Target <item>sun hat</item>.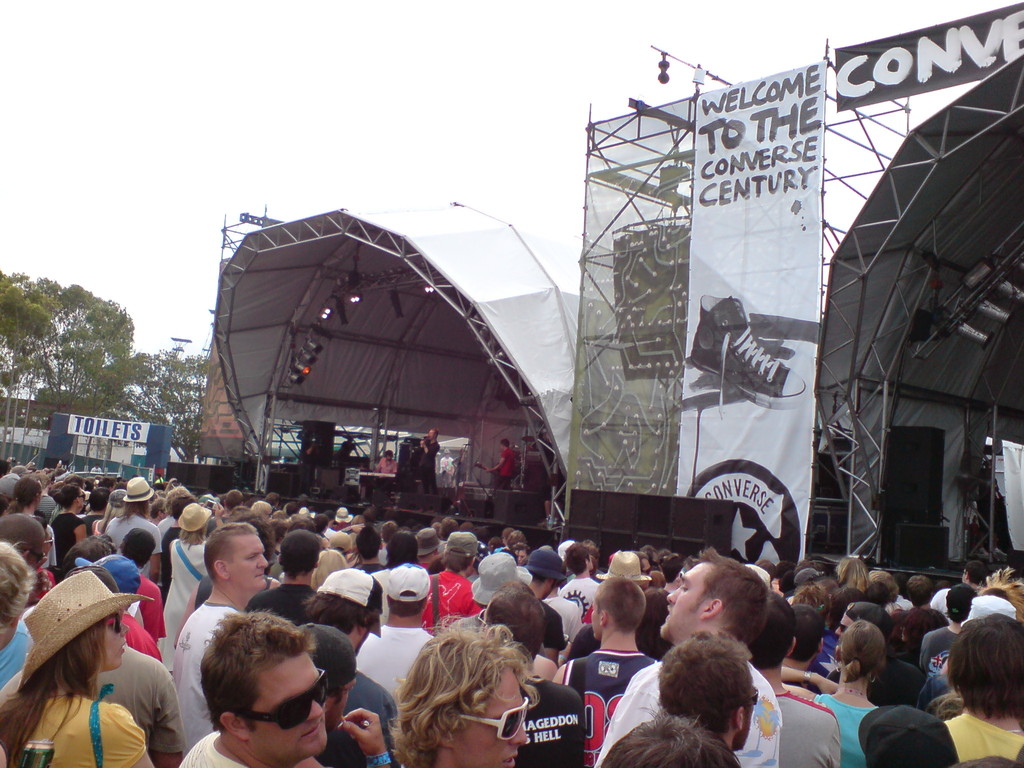
Target region: box(38, 490, 58, 513).
